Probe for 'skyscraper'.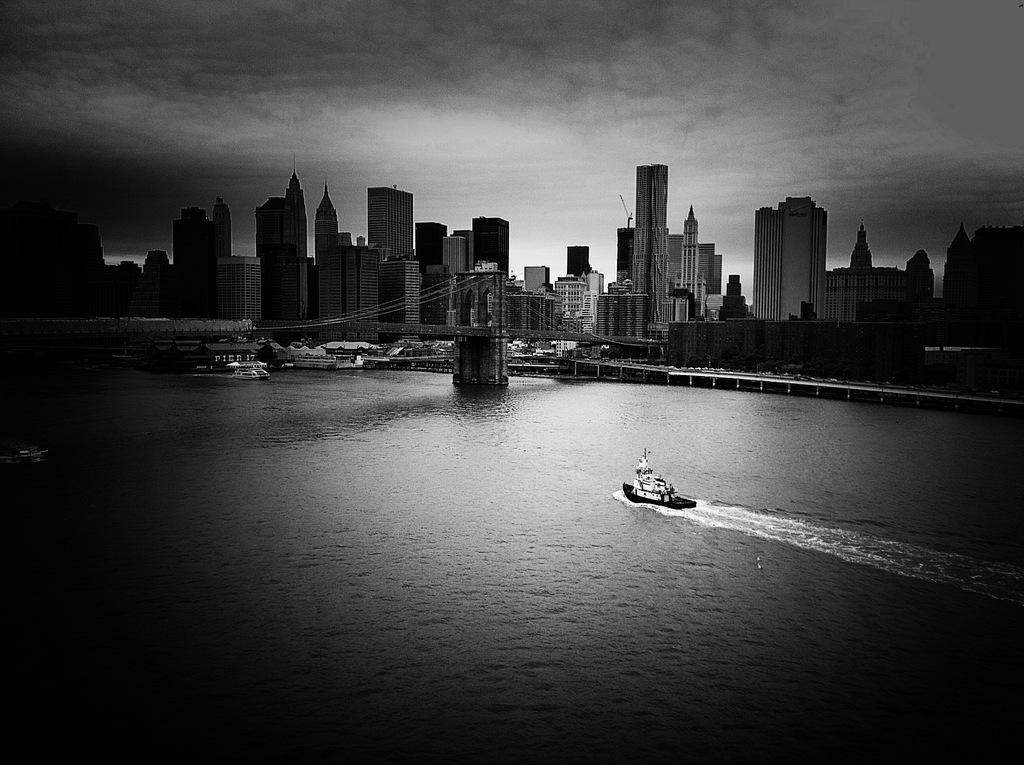
Probe result: region(470, 214, 510, 286).
